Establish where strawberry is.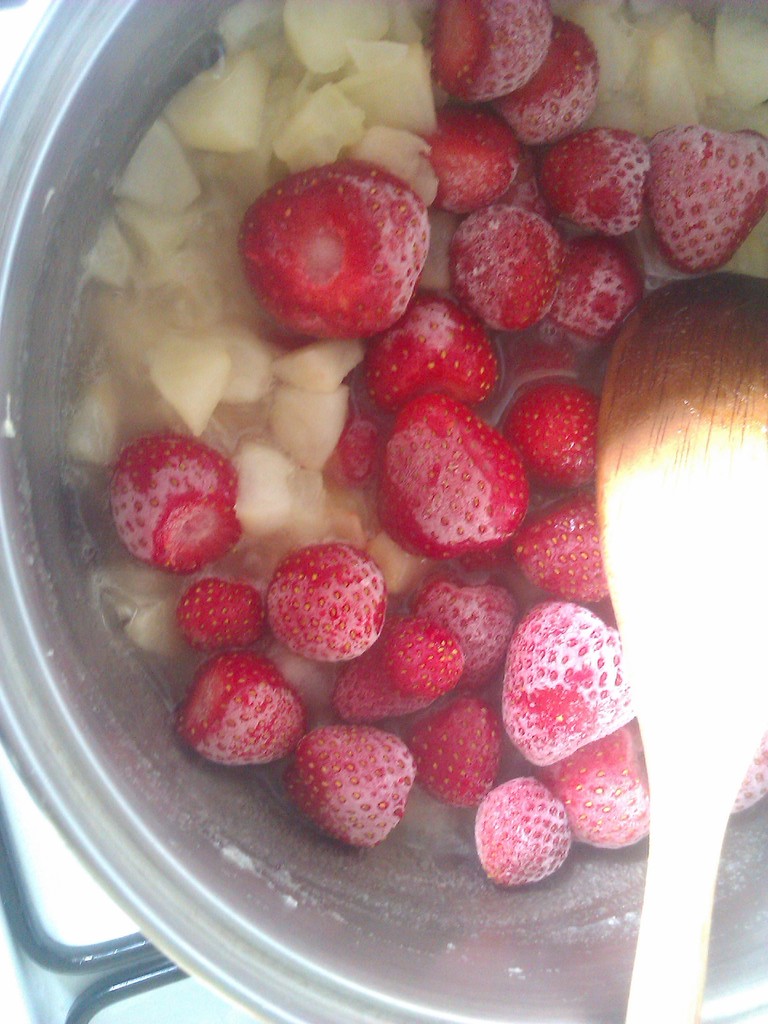
Established at 289,722,414,849.
